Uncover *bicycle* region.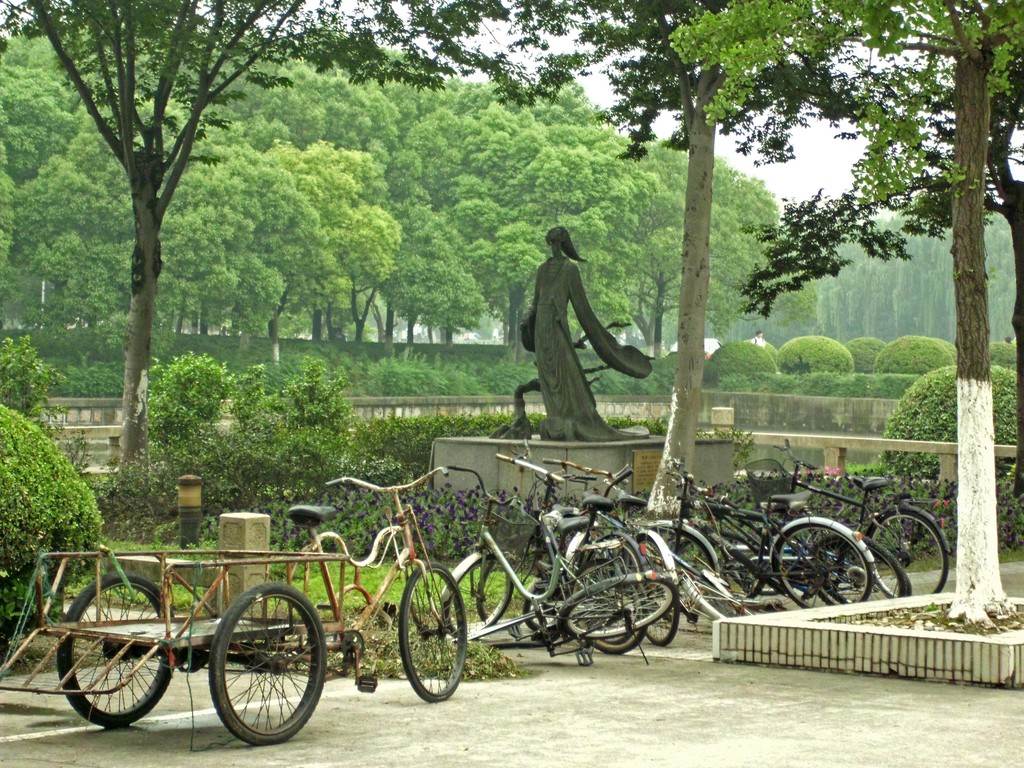
Uncovered: [left=0, top=463, right=490, bottom=748].
